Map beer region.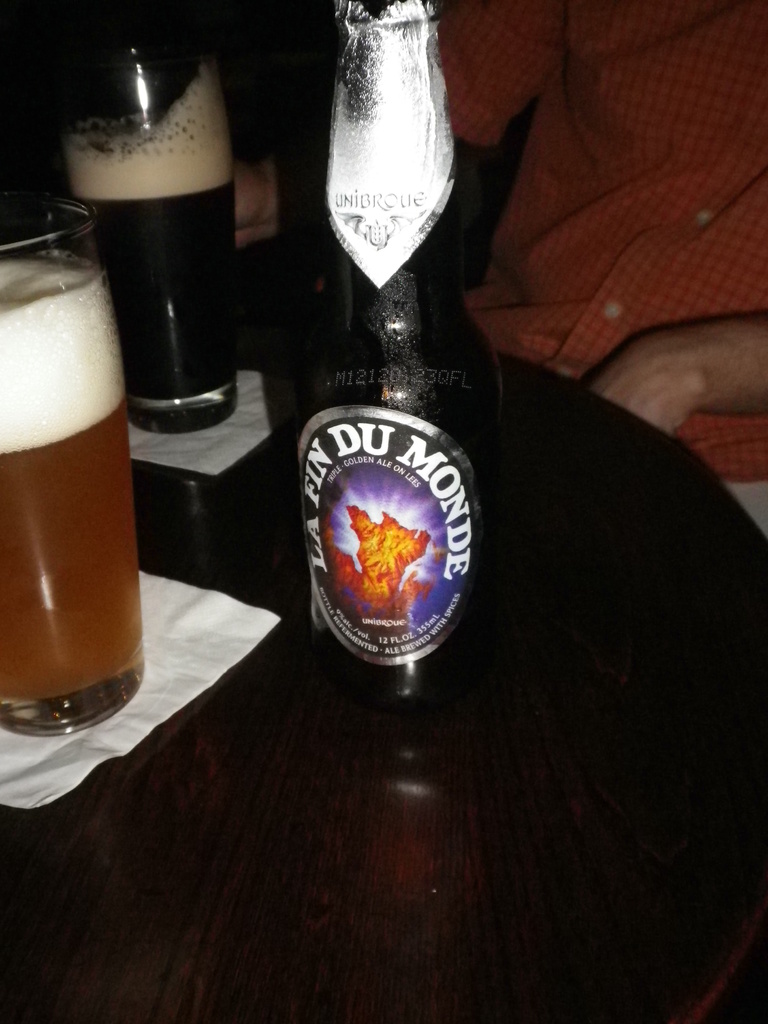
Mapped to x1=295, y1=0, x2=502, y2=717.
